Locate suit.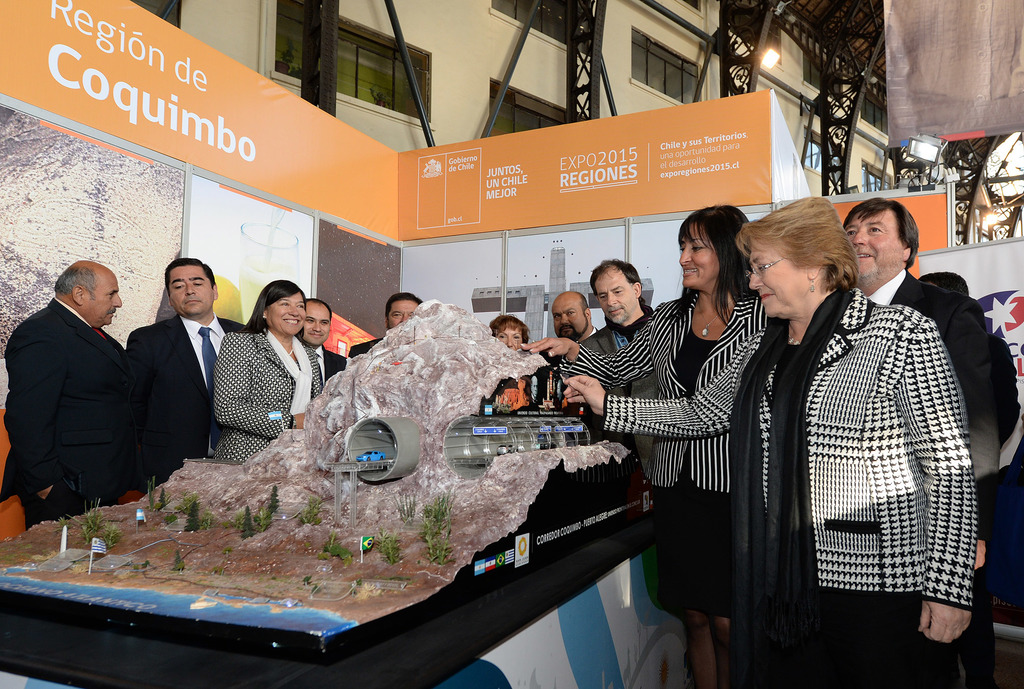
Bounding box: 866,268,1000,686.
